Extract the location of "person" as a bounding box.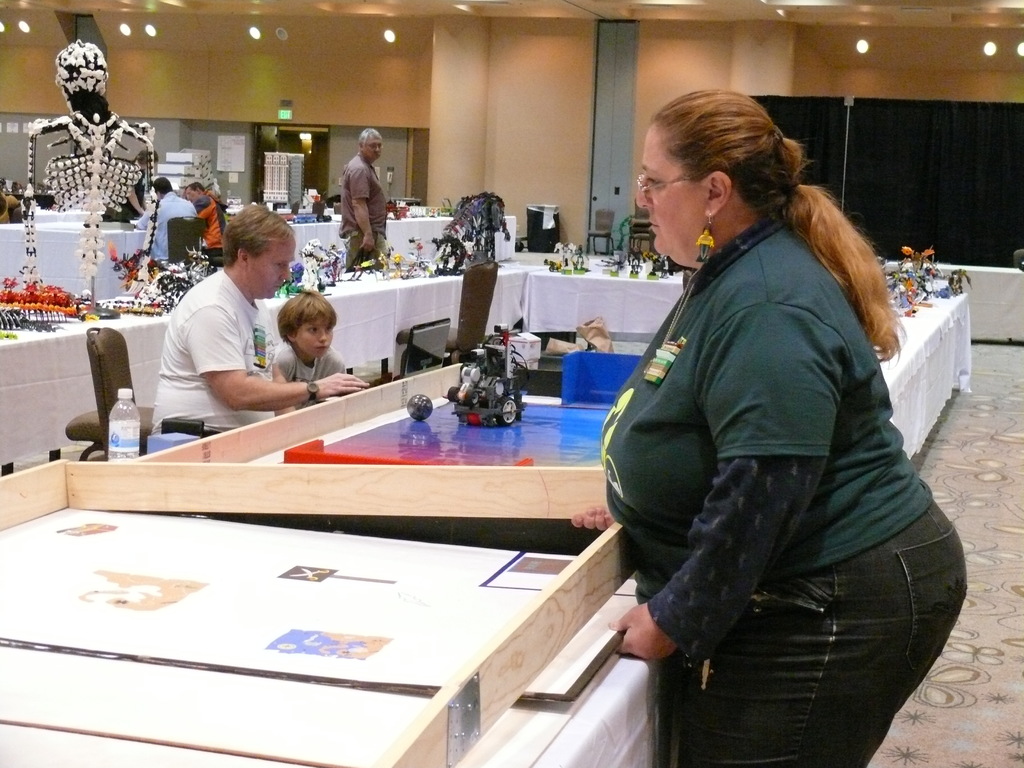
bbox=[274, 290, 347, 408].
